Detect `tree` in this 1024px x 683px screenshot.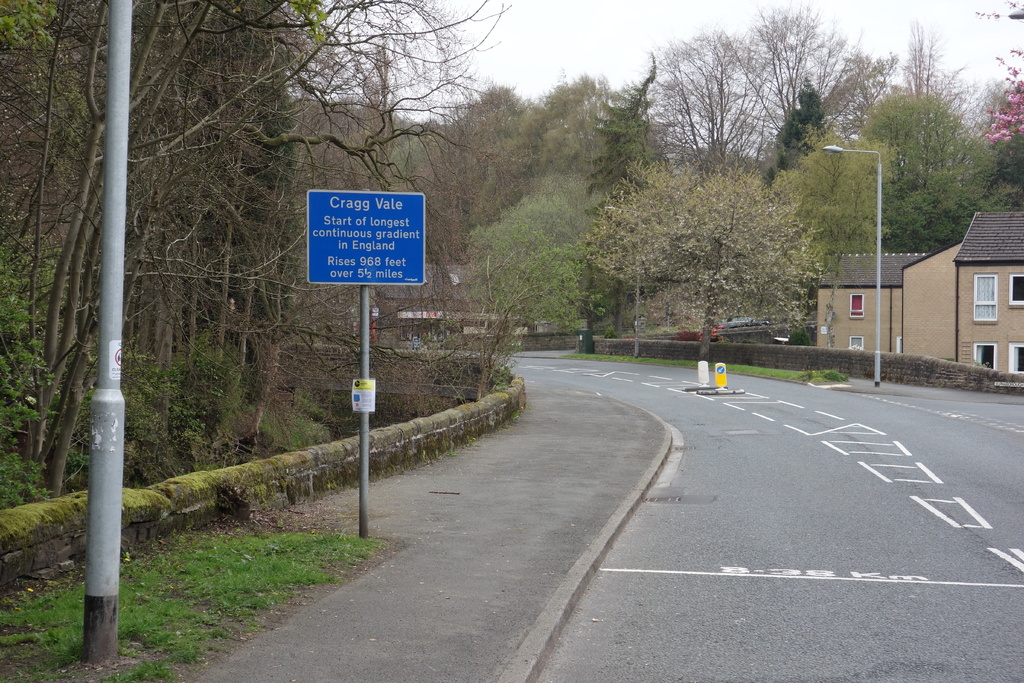
Detection: 853, 90, 986, 257.
